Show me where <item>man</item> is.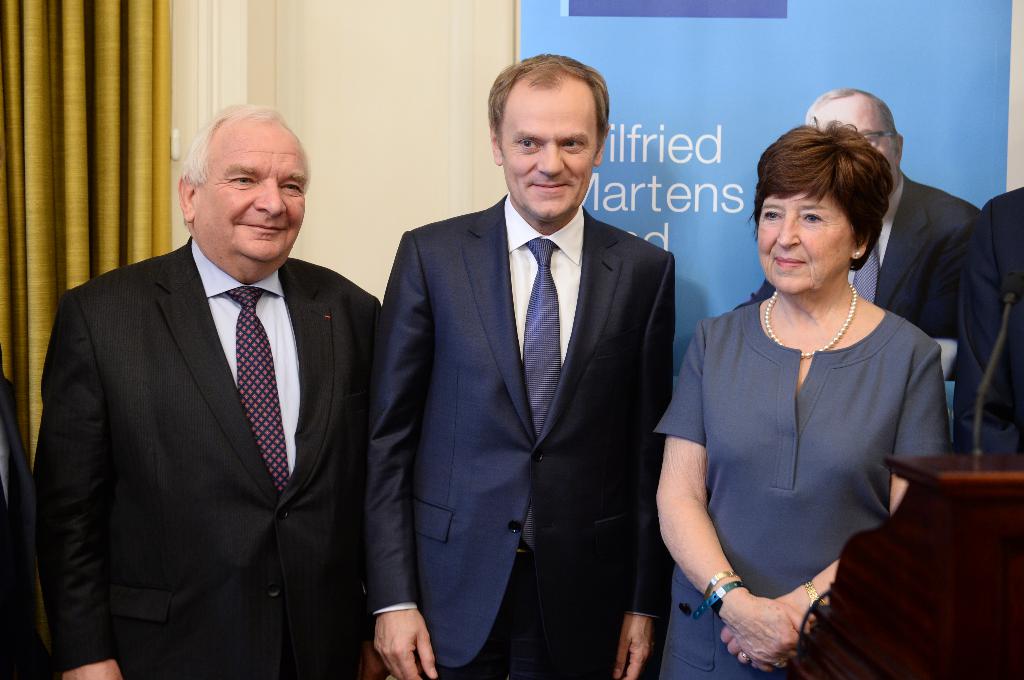
<item>man</item> is at (x1=31, y1=83, x2=380, y2=675).
